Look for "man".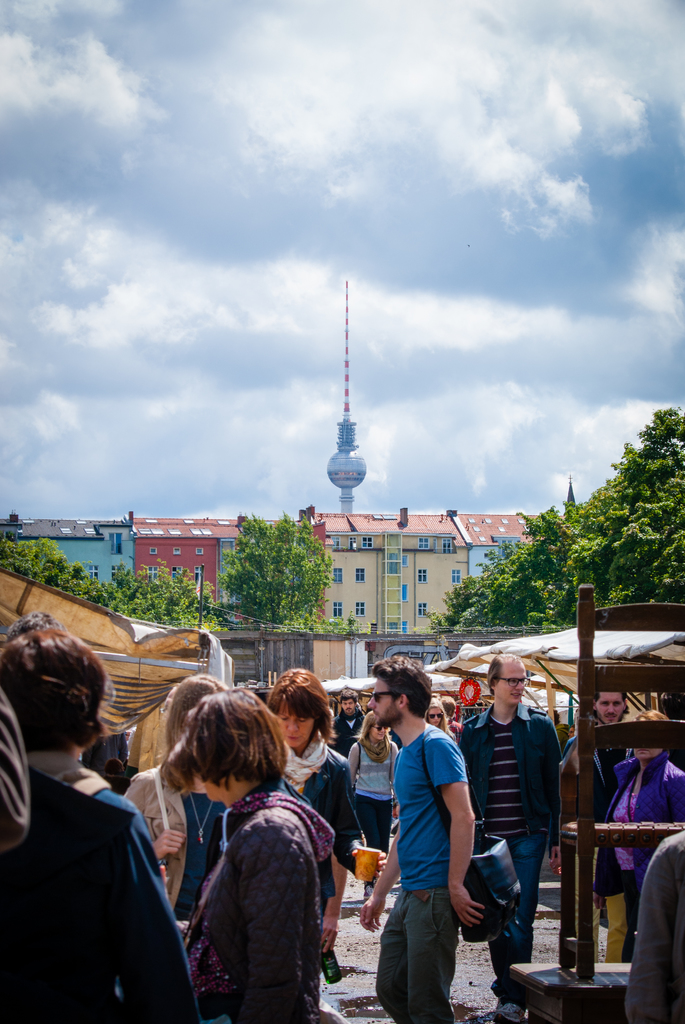
Found: (x1=329, y1=687, x2=367, y2=757).
